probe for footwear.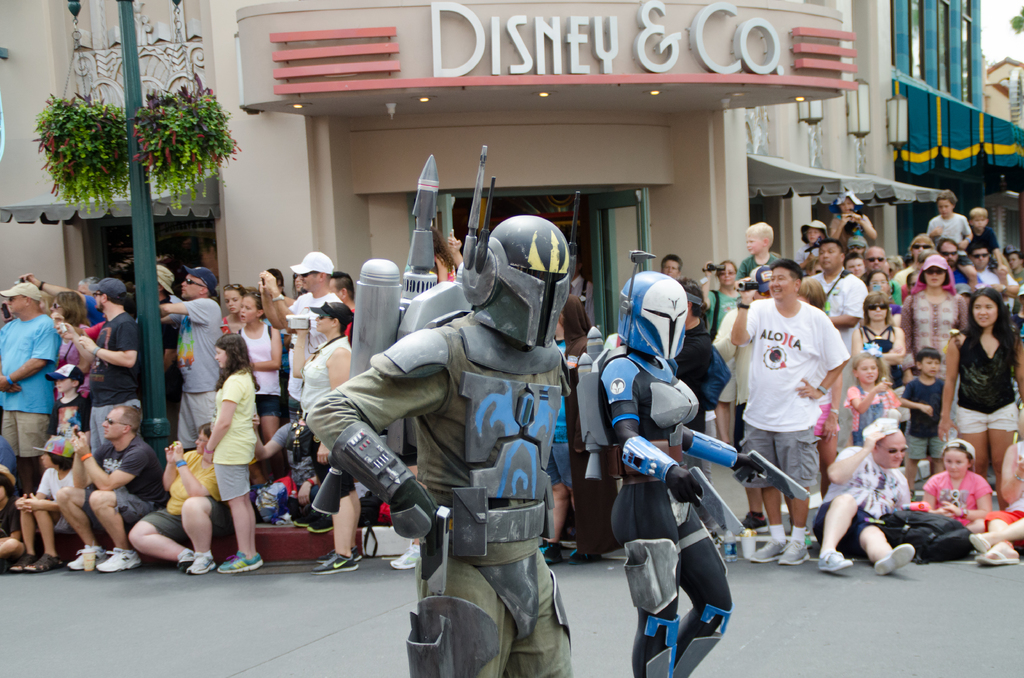
Probe result: select_region(312, 552, 364, 571).
